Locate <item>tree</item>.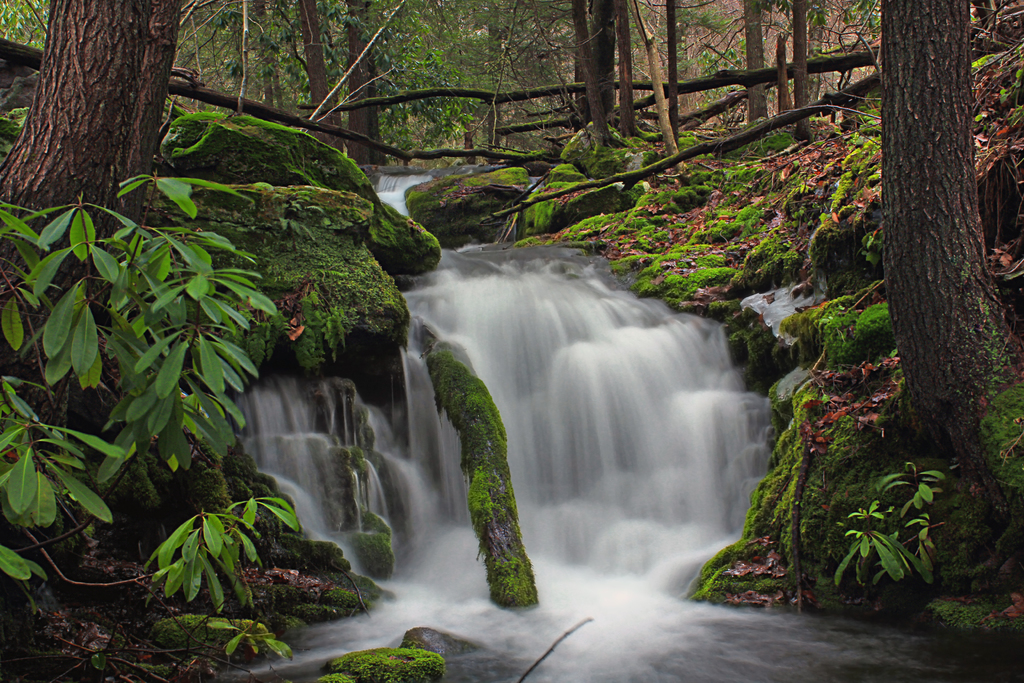
Bounding box: (left=780, top=0, right=819, bottom=150).
